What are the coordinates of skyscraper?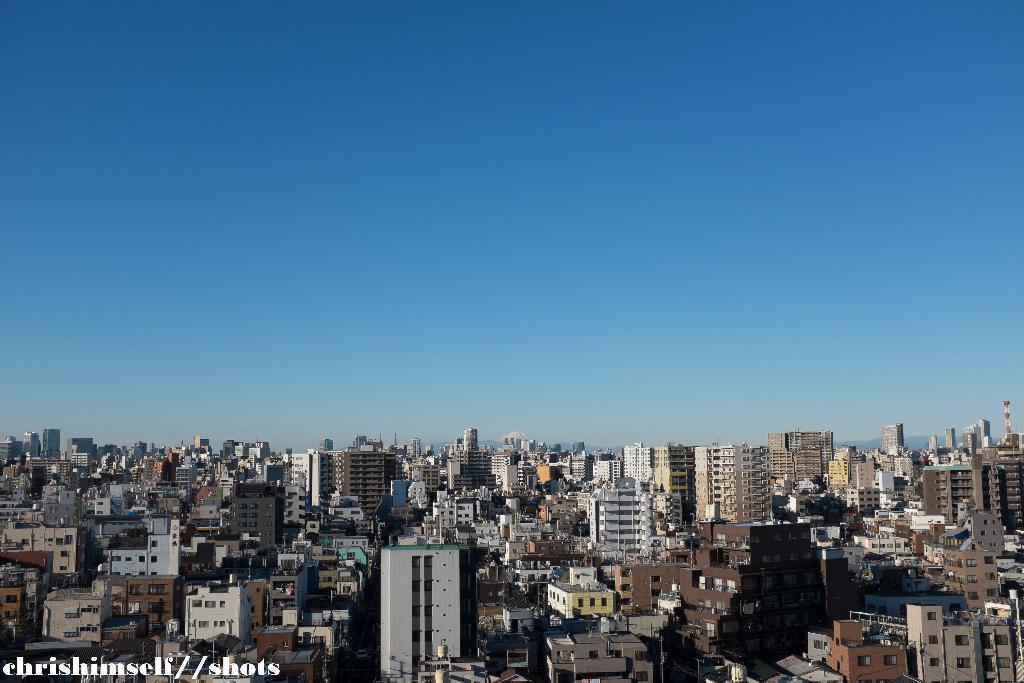
left=619, top=445, right=655, bottom=484.
